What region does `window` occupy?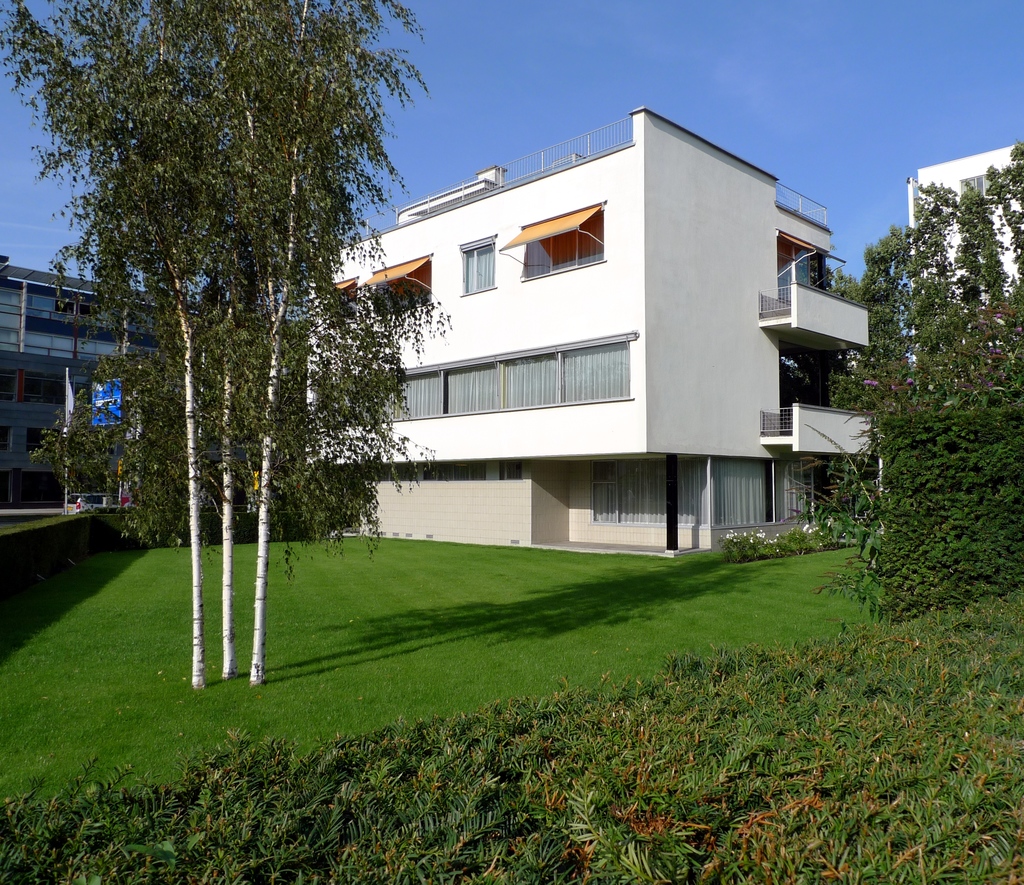
bbox=[520, 219, 602, 266].
